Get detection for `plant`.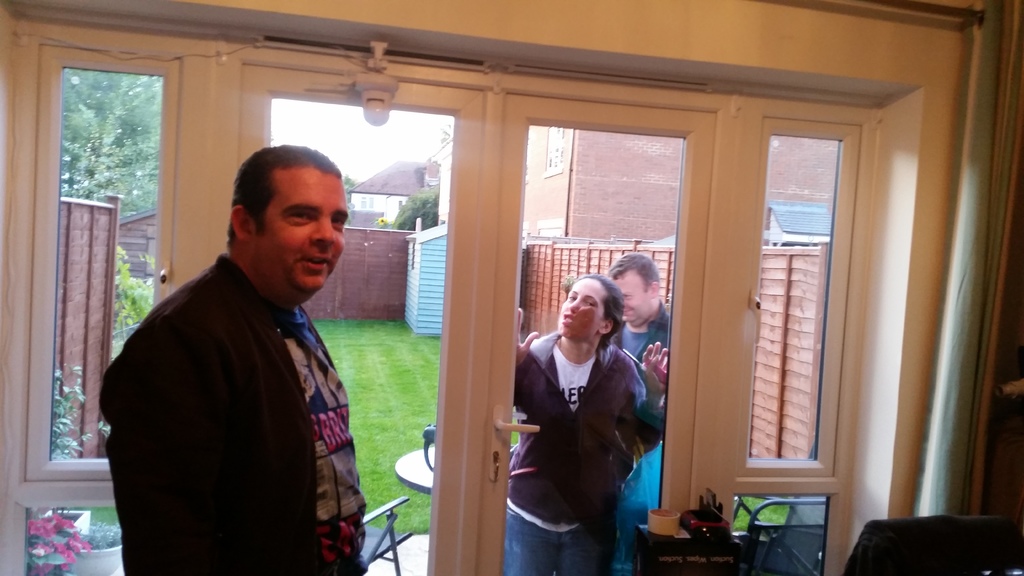
Detection: bbox=[509, 413, 520, 459].
